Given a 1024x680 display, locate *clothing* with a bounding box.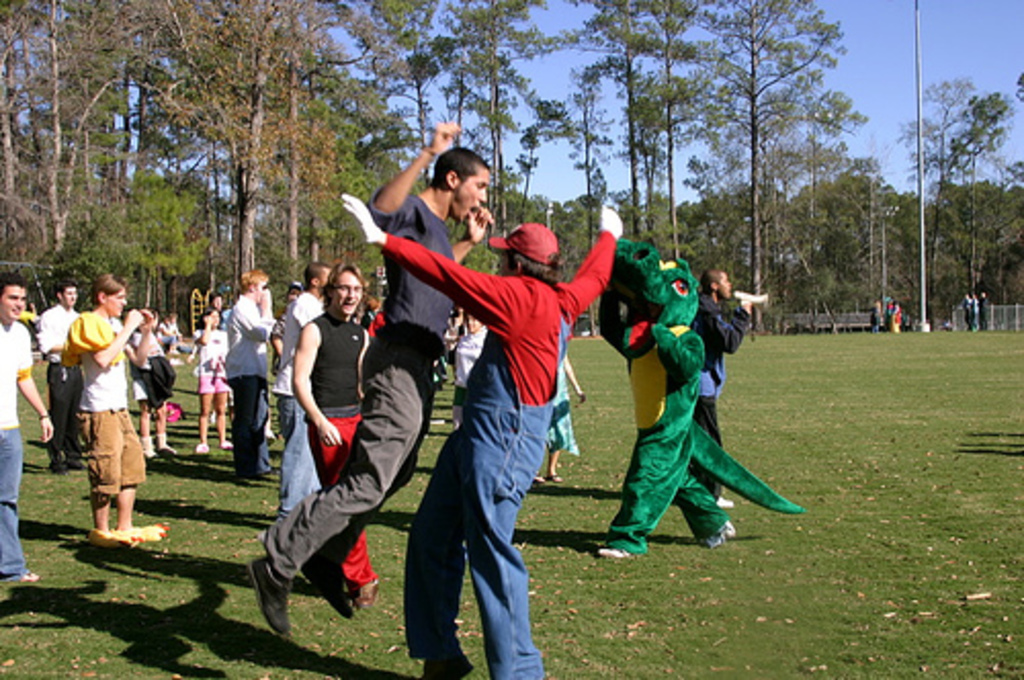
Located: detection(983, 295, 991, 326).
